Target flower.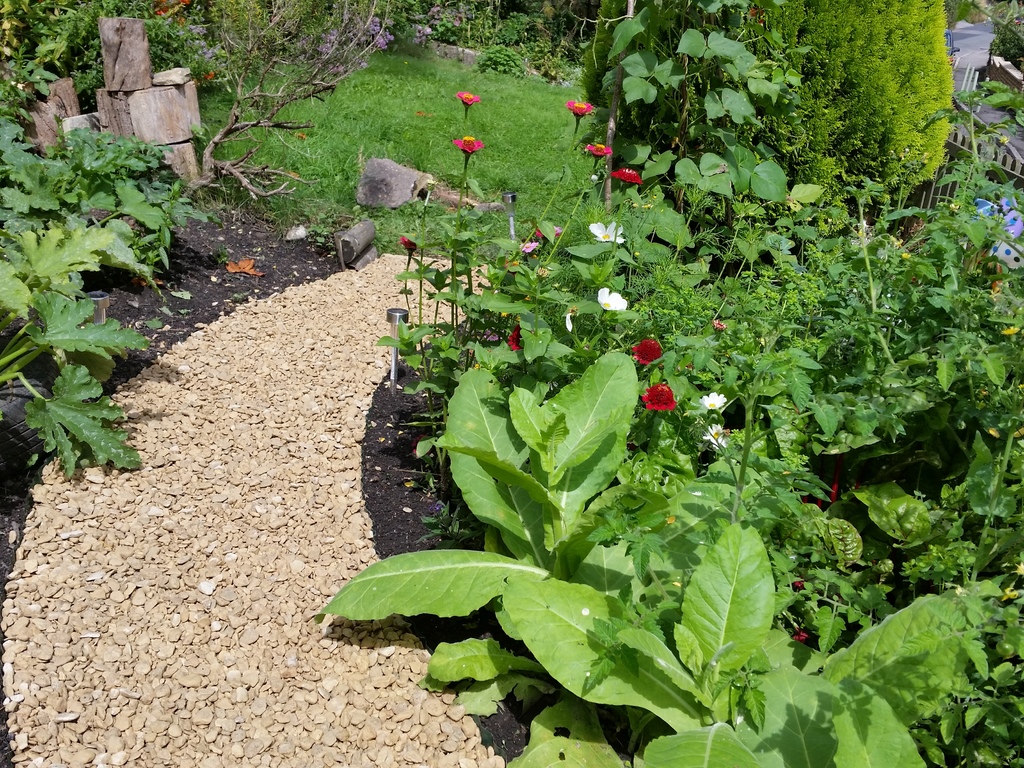
Target region: pyautogui.locateOnScreen(703, 421, 726, 451).
